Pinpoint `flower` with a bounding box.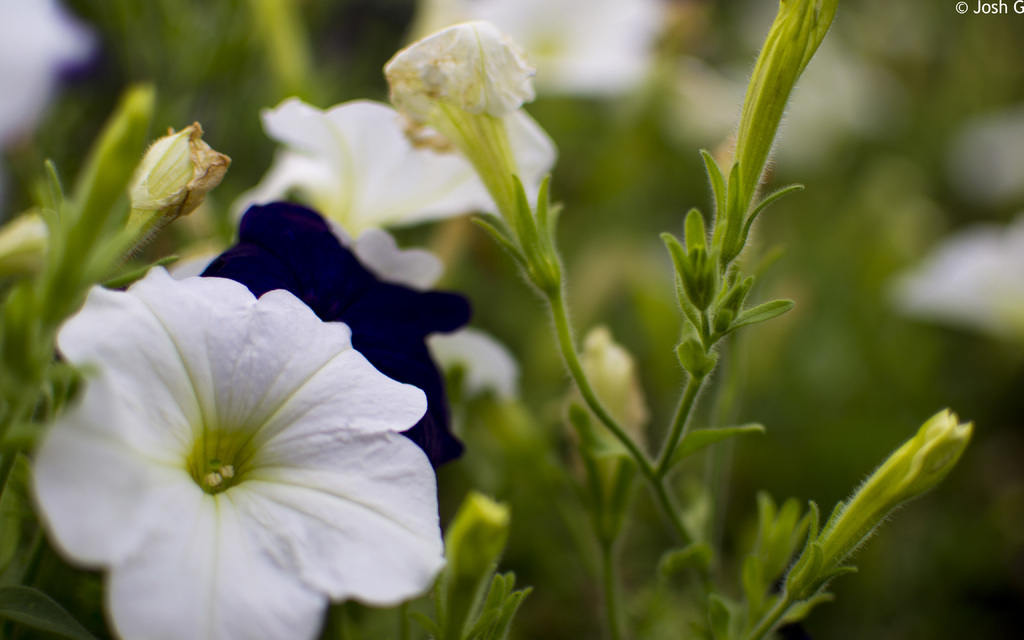
select_region(228, 94, 559, 276).
